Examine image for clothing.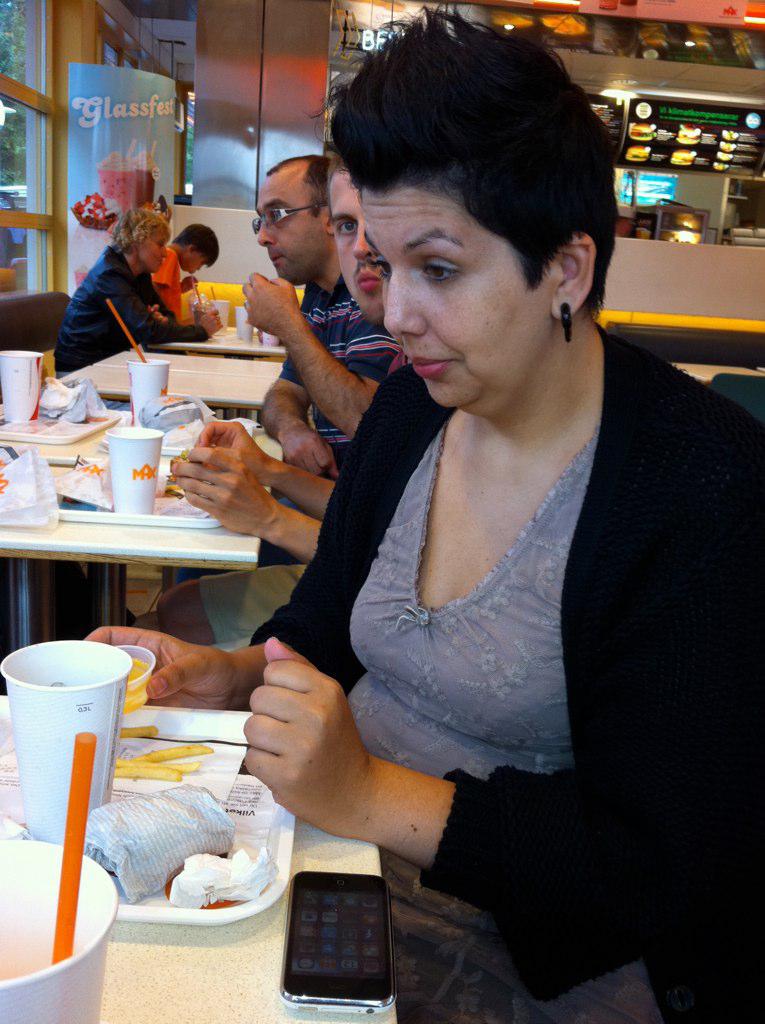
Examination result: l=46, t=239, r=213, b=377.
